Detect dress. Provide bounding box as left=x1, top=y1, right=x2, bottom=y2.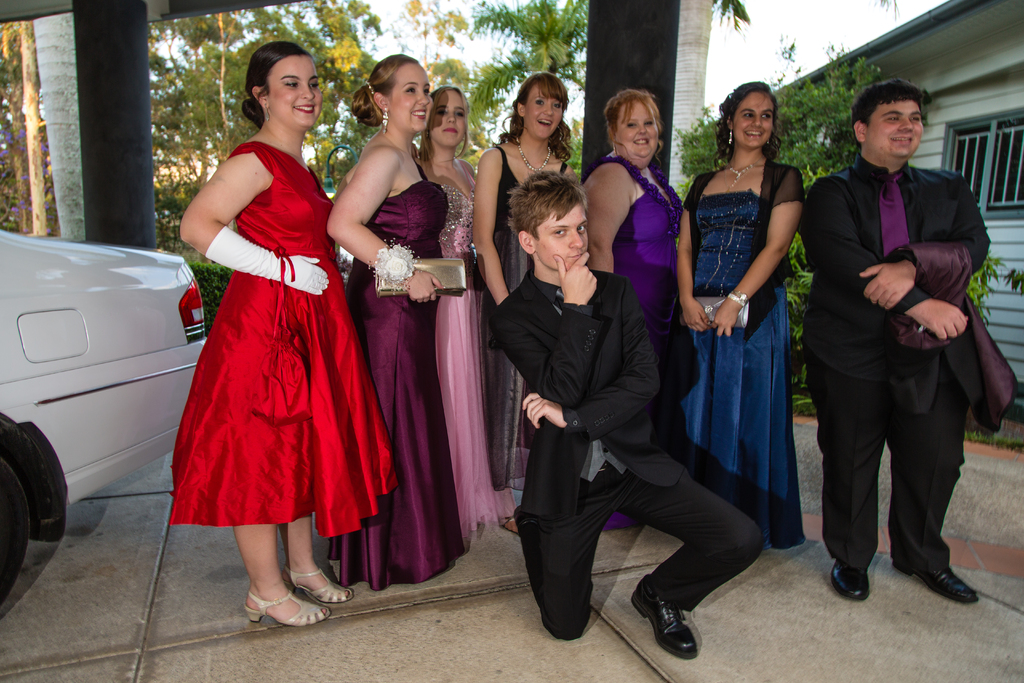
left=429, top=186, right=518, bottom=543.
